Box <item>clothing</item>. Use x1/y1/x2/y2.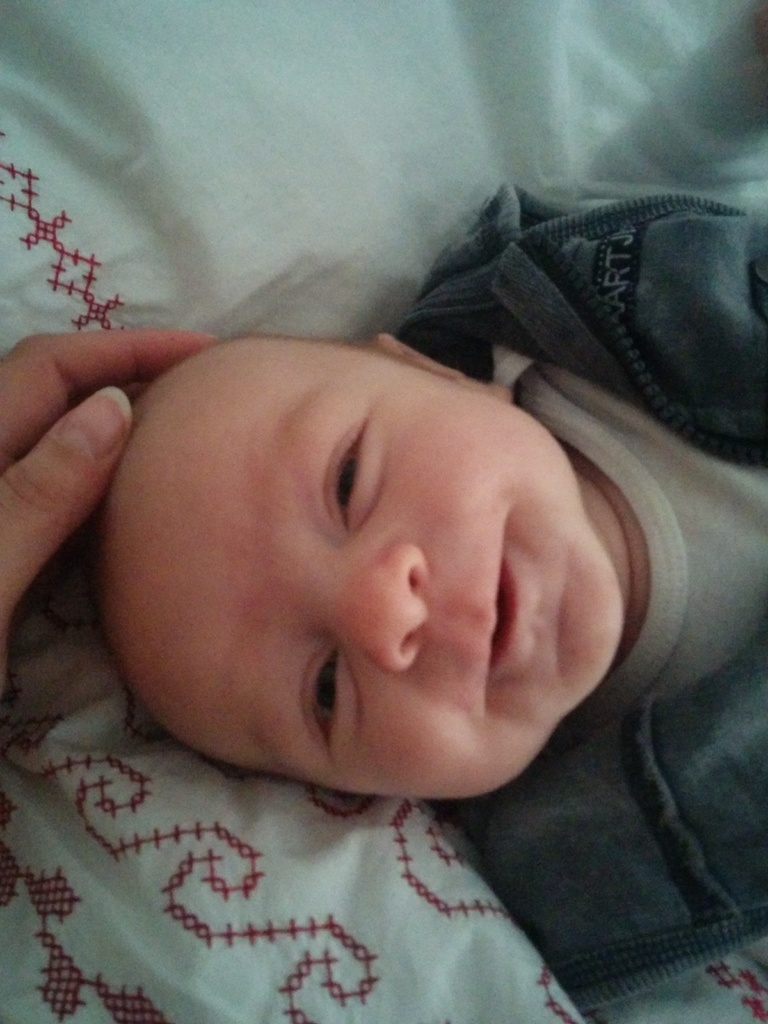
426/177/764/1004.
